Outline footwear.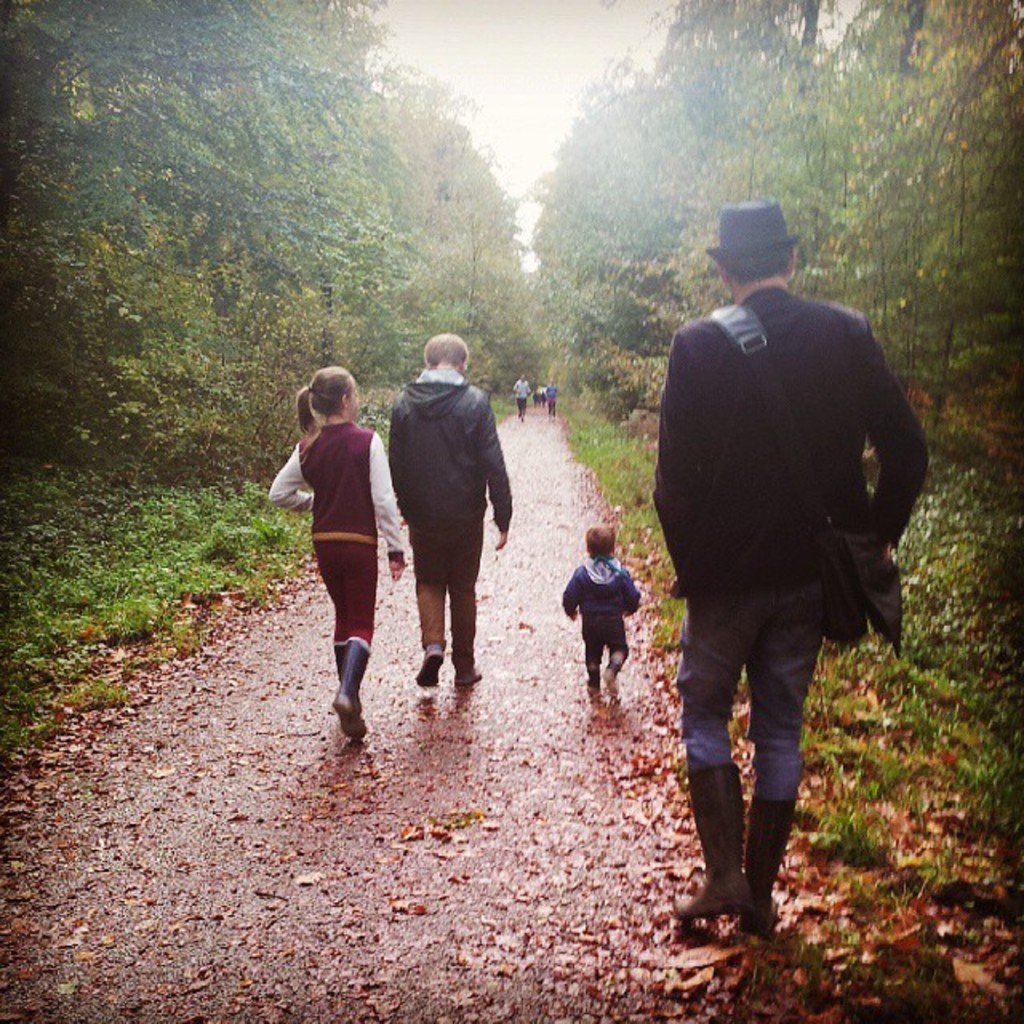
Outline: 589, 680, 598, 693.
